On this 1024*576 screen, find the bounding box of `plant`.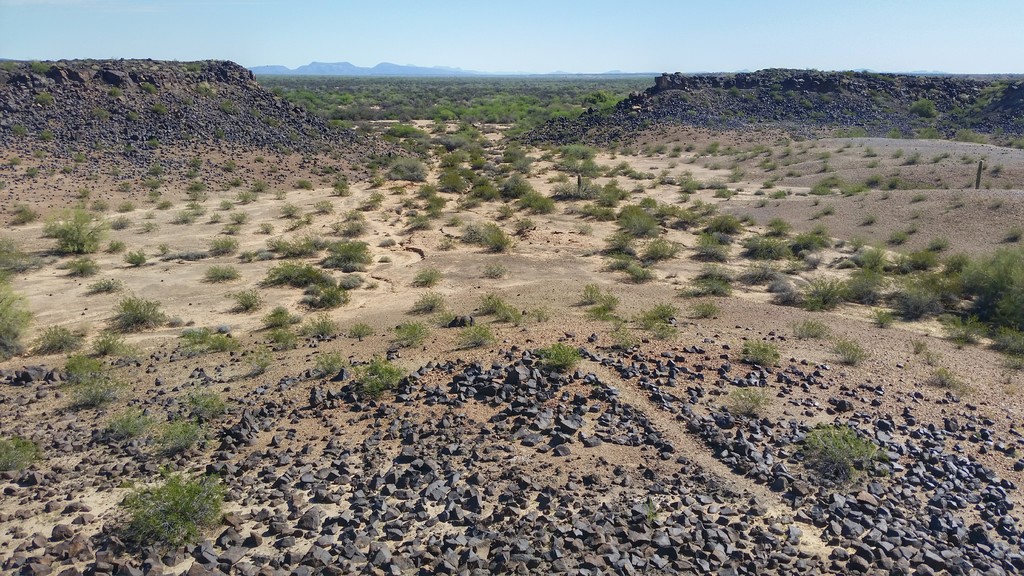
Bounding box: [104,86,125,95].
